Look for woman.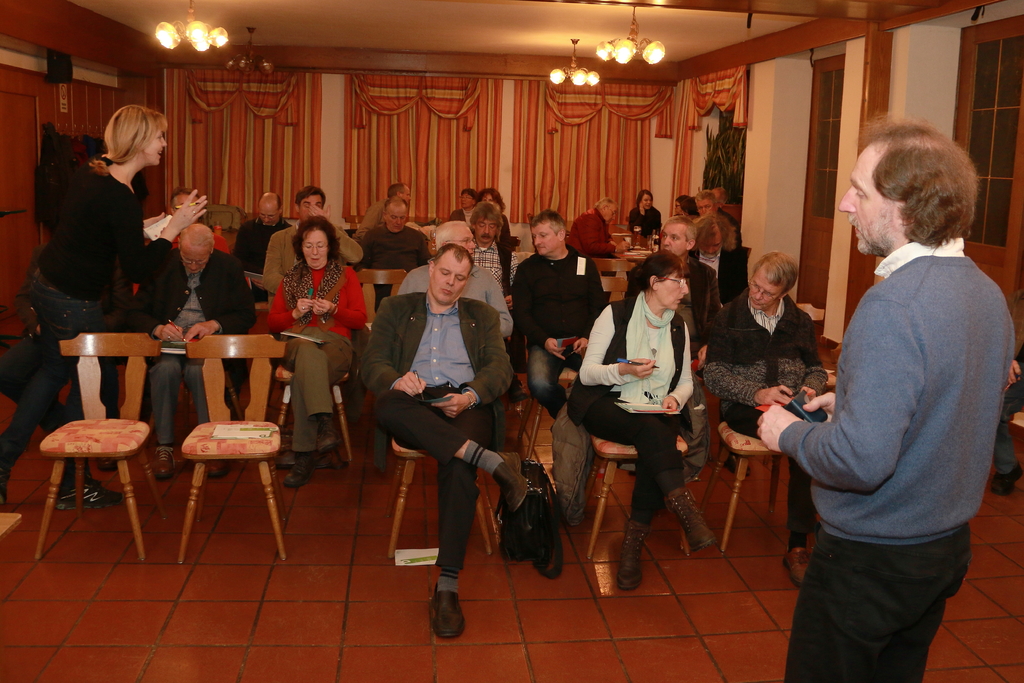
Found: left=570, top=252, right=725, bottom=593.
